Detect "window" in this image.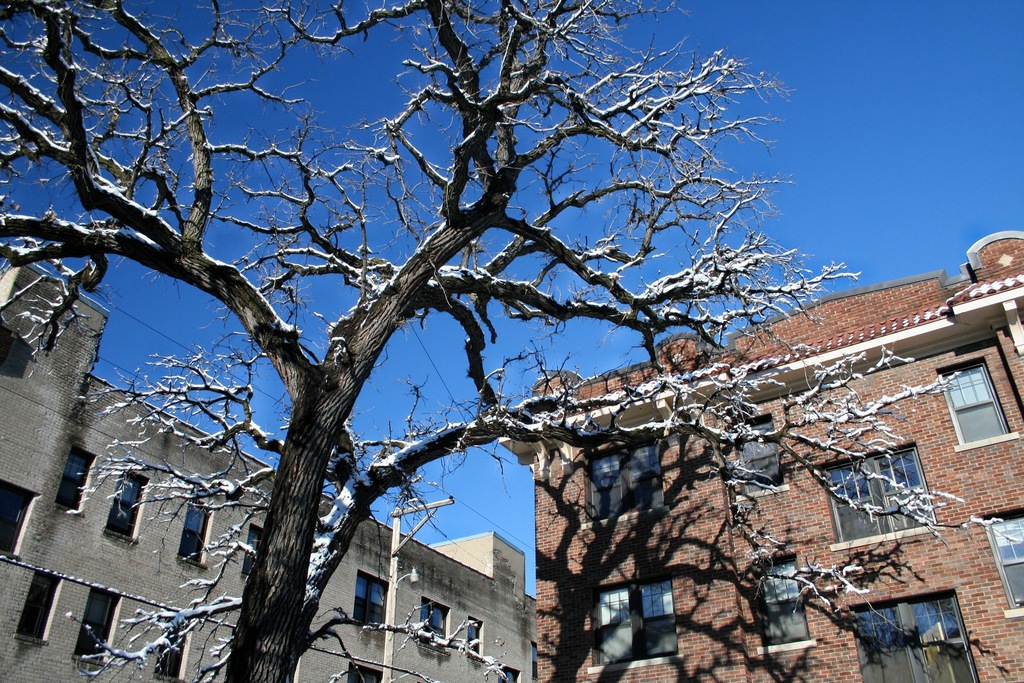
Detection: Rect(941, 362, 1012, 450).
